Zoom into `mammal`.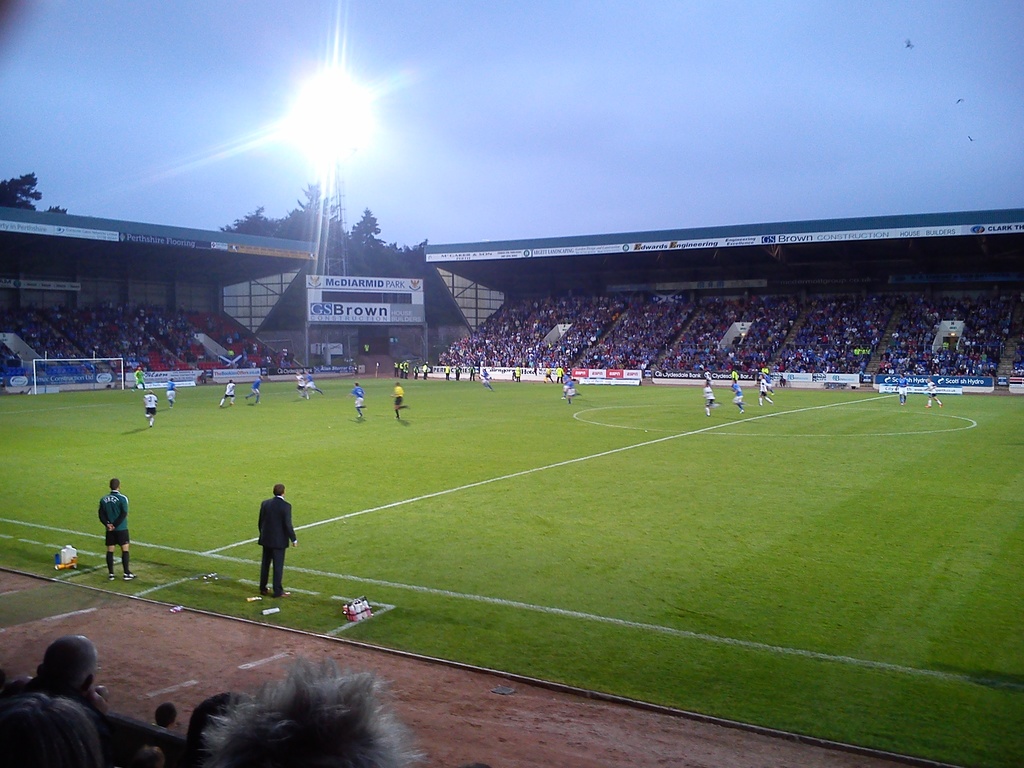
Zoom target: left=420, top=363, right=429, bottom=380.
